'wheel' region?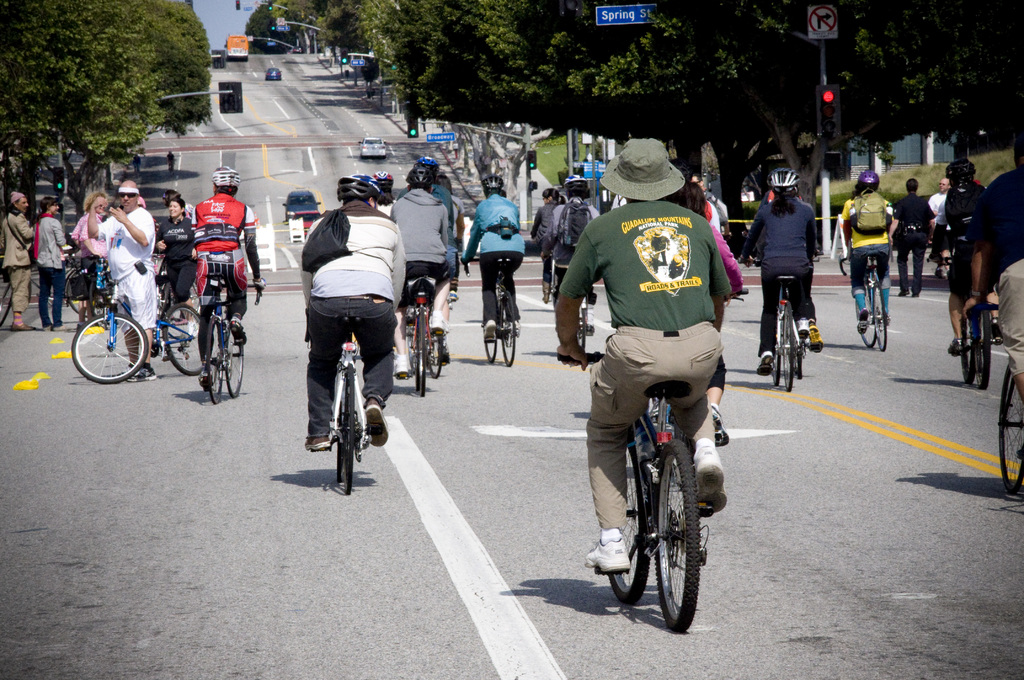
609 431 650 606
